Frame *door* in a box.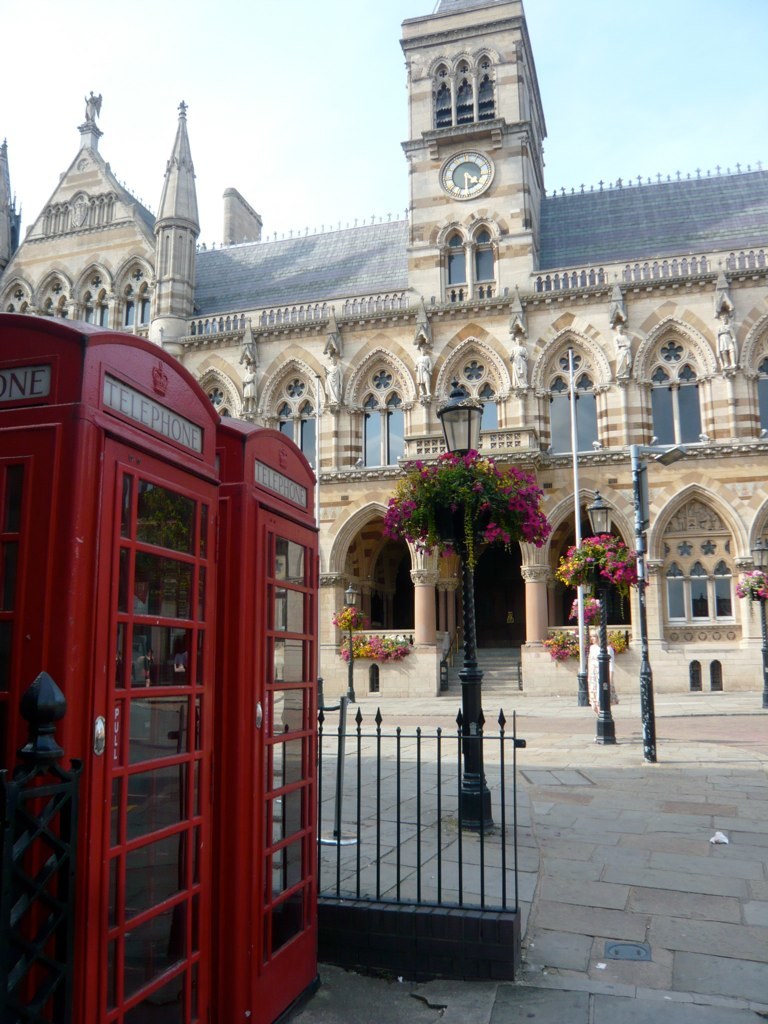
[x1=250, y1=528, x2=334, y2=996].
